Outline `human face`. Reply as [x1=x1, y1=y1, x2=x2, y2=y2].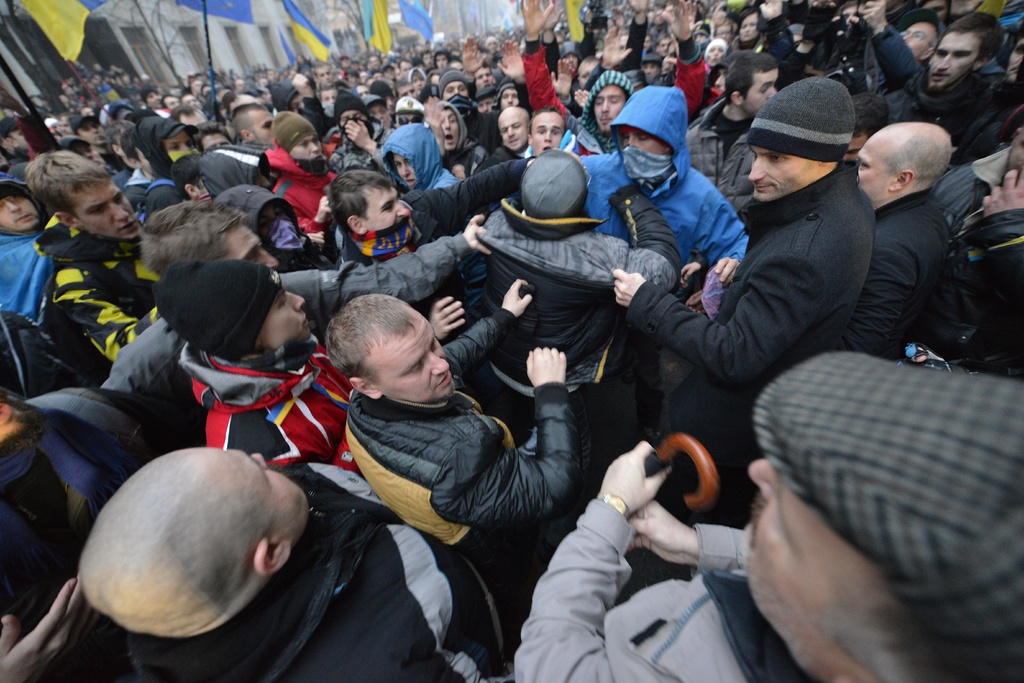
[x1=364, y1=187, x2=403, y2=231].
